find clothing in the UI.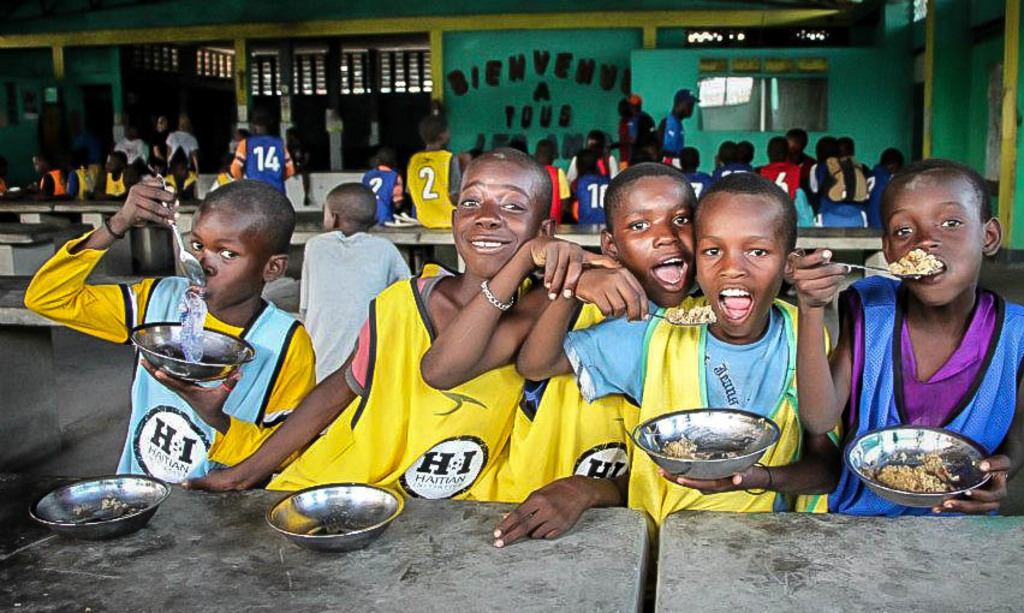
UI element at pyautogui.locateOnScreen(69, 157, 101, 200).
